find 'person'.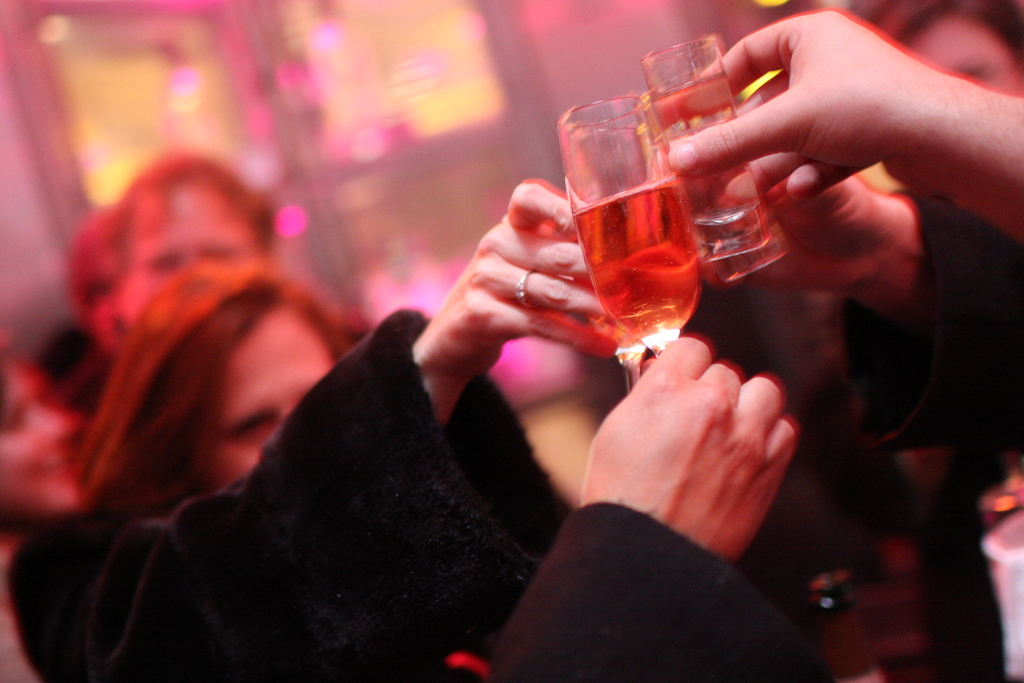
detection(453, 329, 797, 682).
